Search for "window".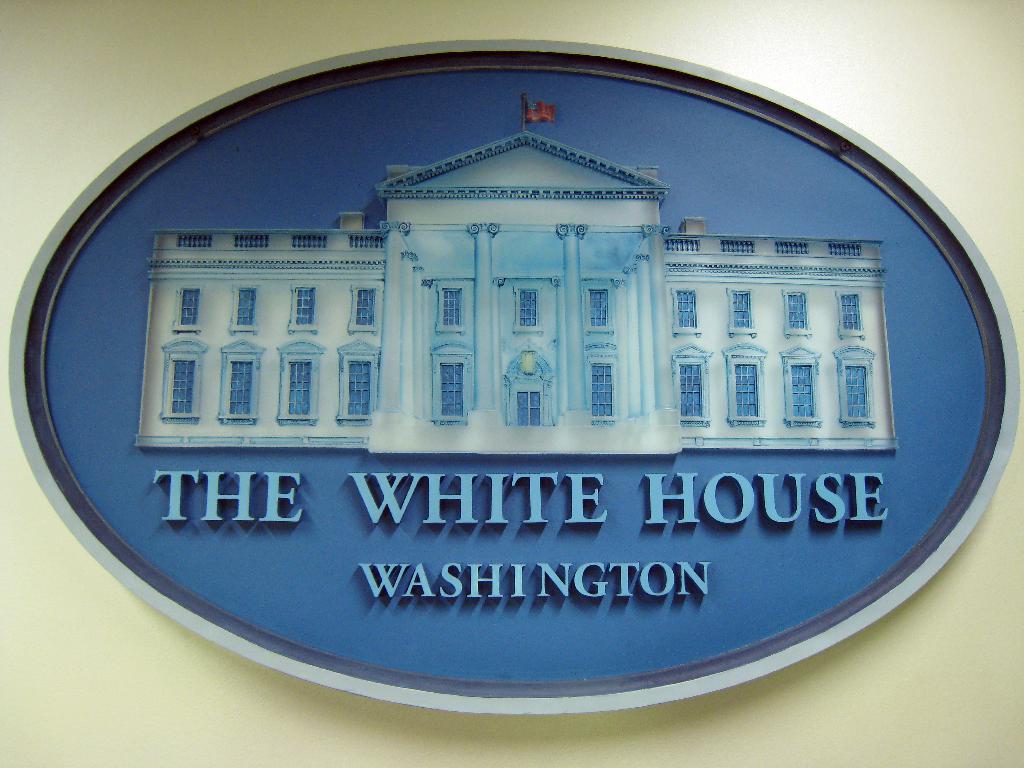
Found at 789, 366, 813, 420.
